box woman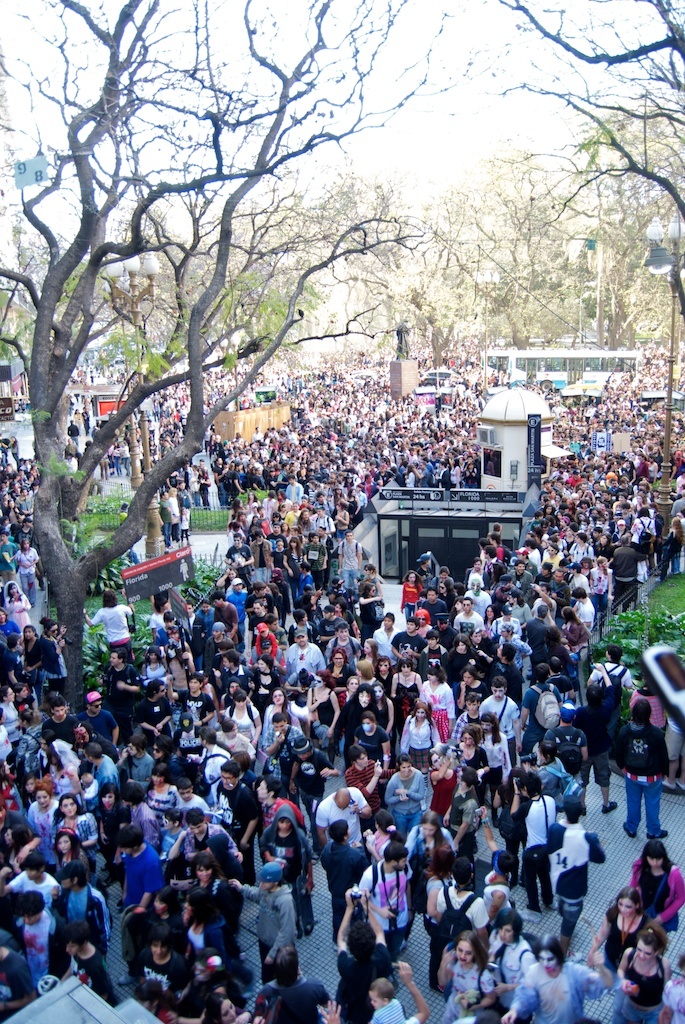
[471, 629, 500, 666]
